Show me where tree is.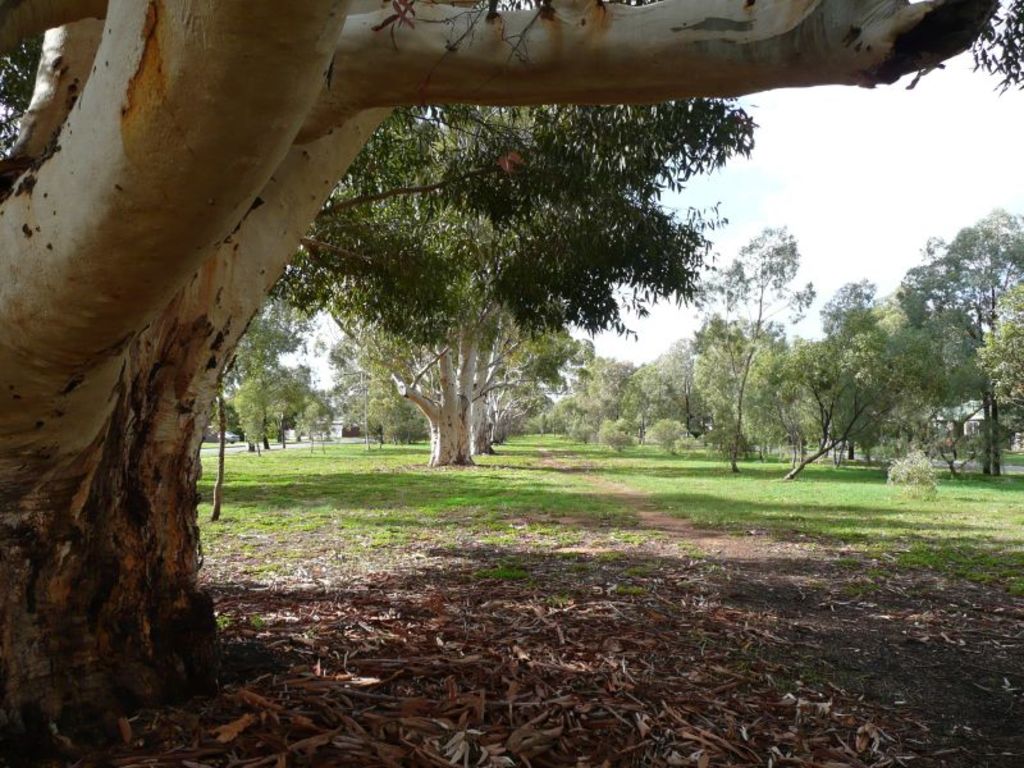
tree is at {"left": 0, "top": 0, "right": 1001, "bottom": 753}.
